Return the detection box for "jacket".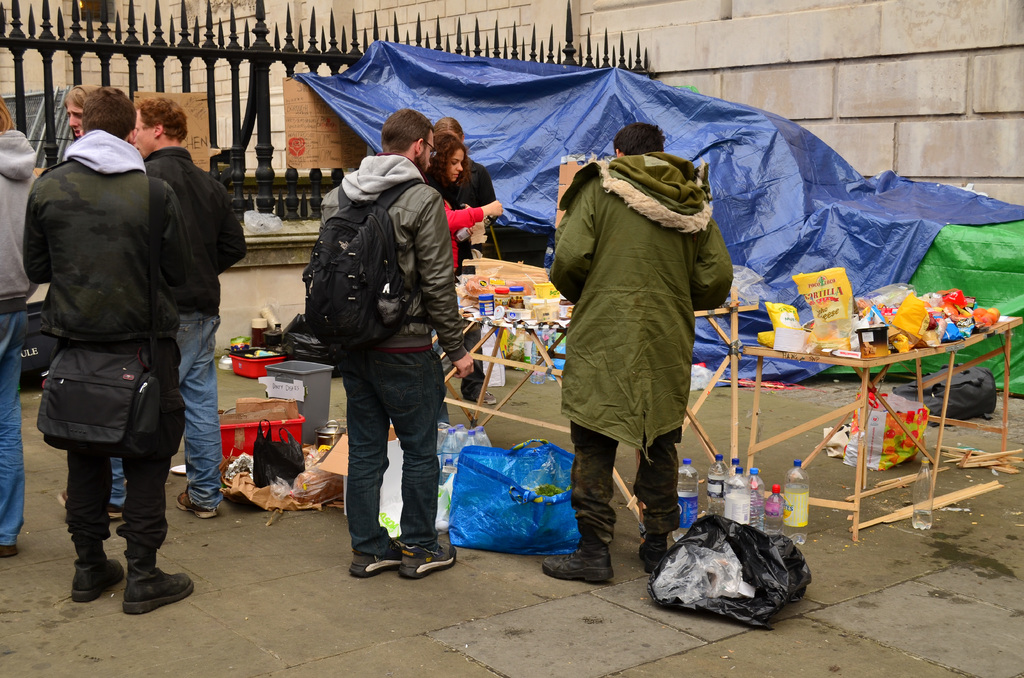
[18, 129, 199, 341].
